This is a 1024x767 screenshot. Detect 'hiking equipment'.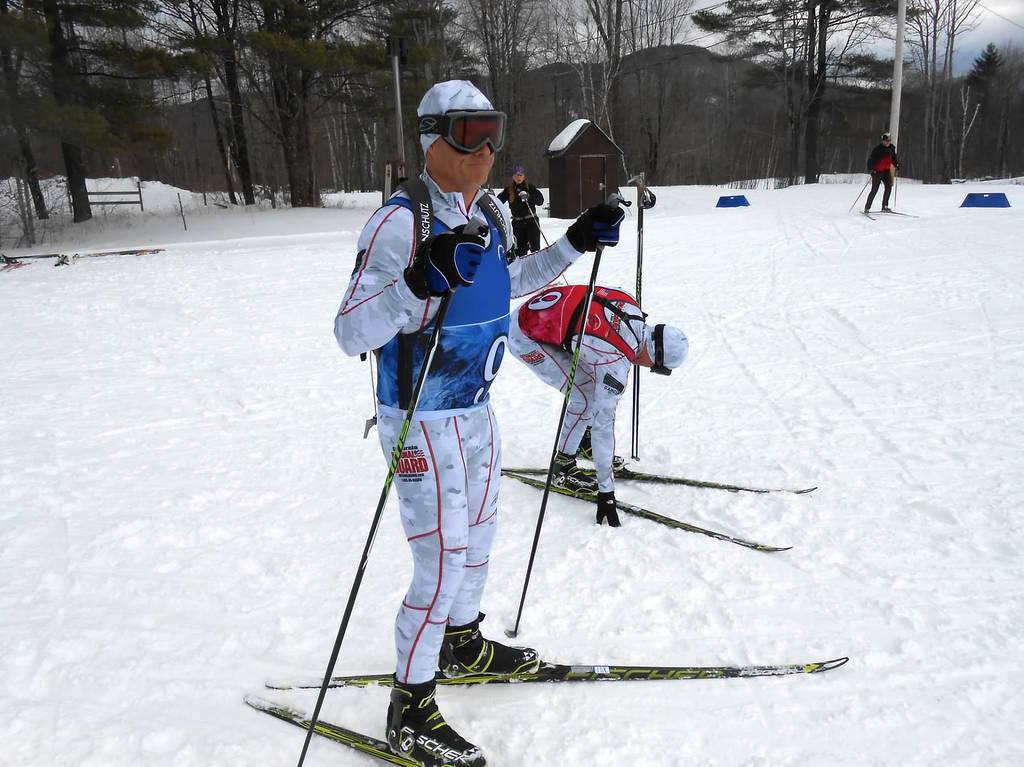
355 668 495 759.
